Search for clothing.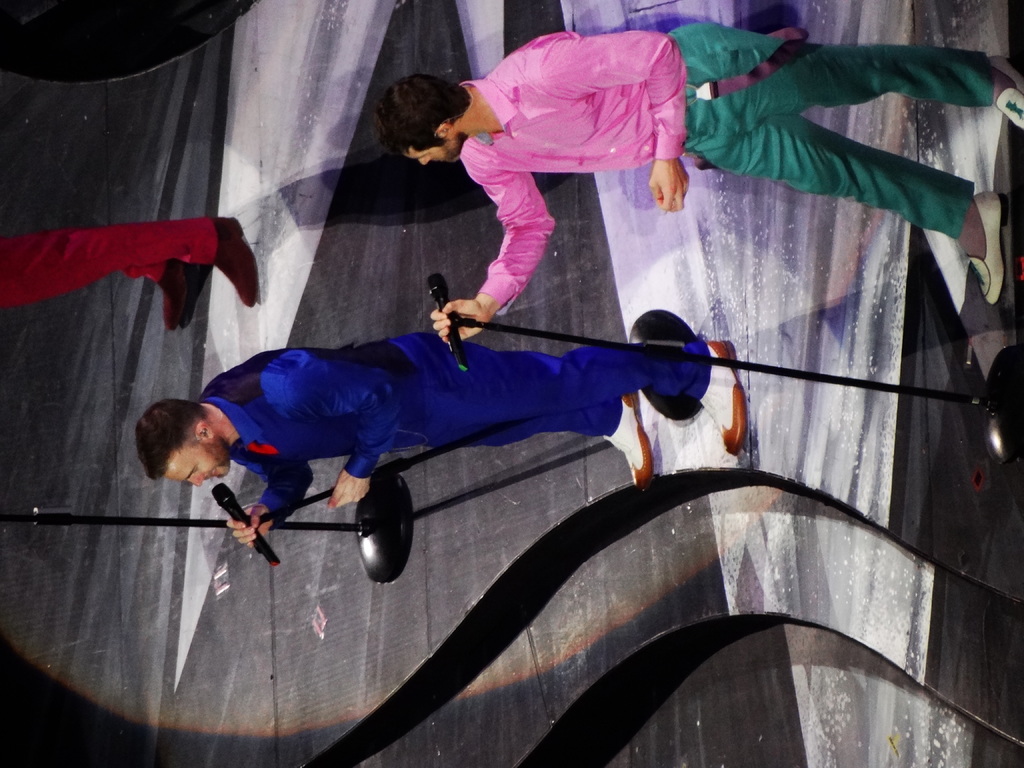
Found at 193, 331, 711, 526.
